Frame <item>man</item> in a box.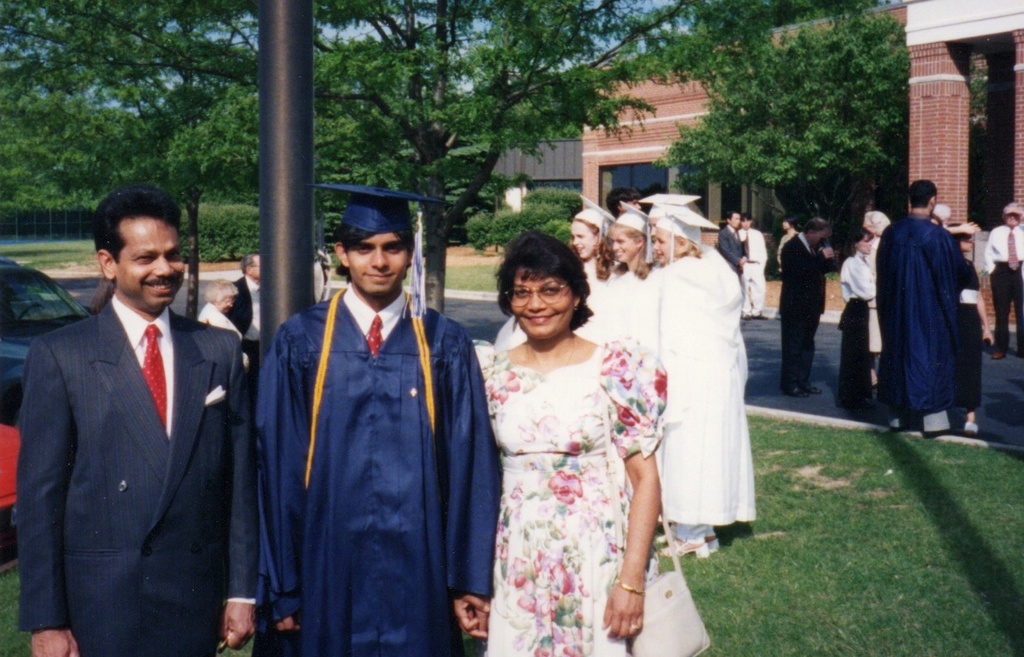
718, 209, 747, 281.
